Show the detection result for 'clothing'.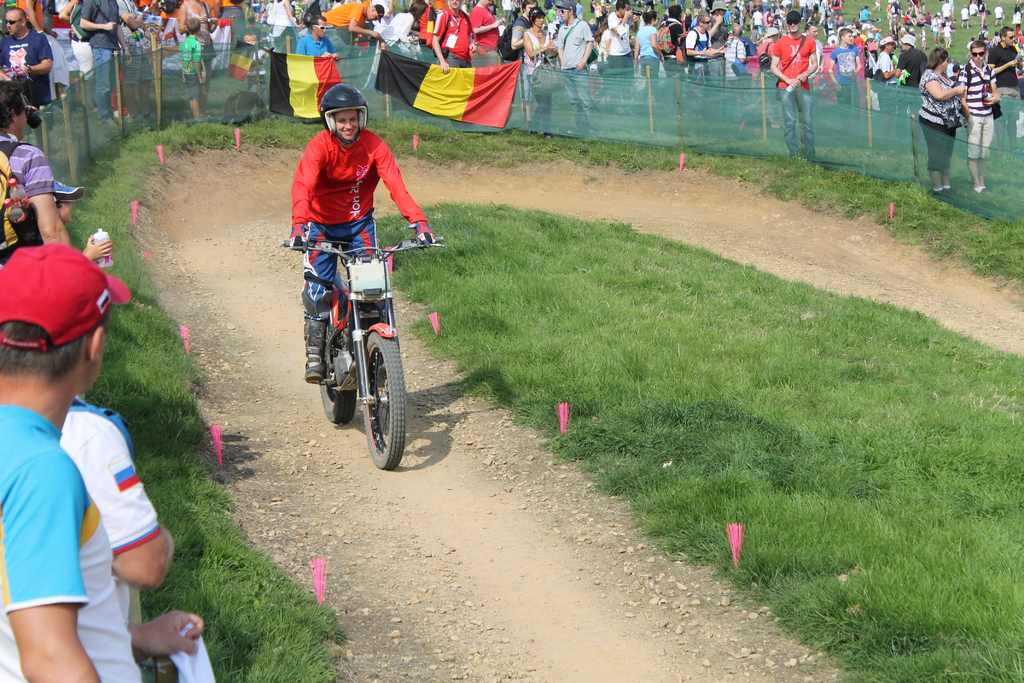
x1=554 y1=17 x2=597 y2=132.
